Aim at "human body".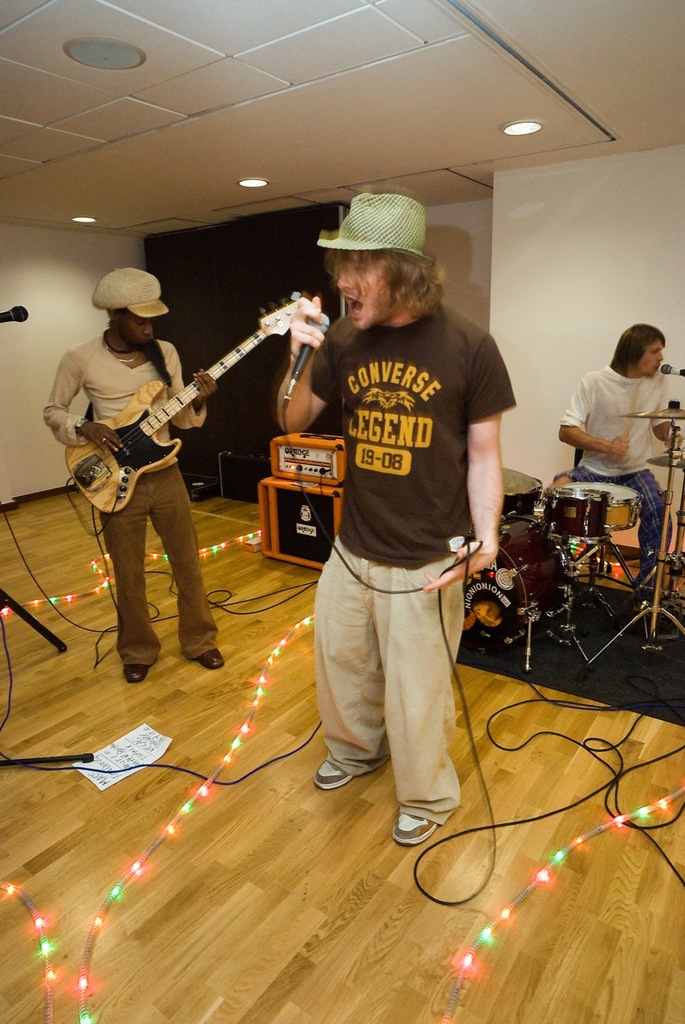
Aimed at detection(273, 192, 513, 848).
